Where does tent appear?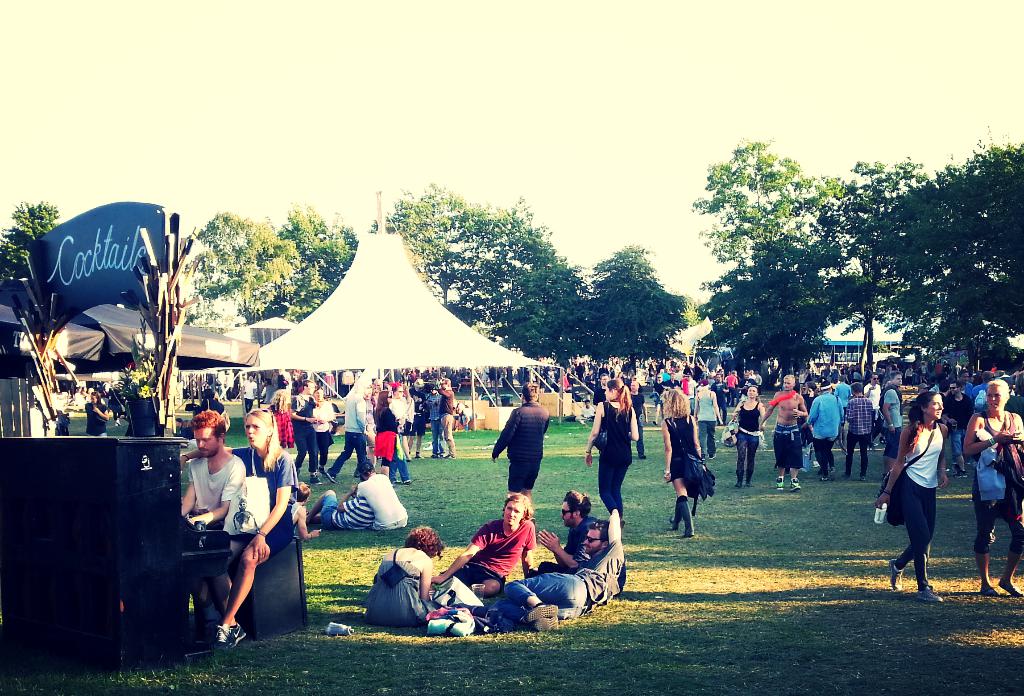
Appears at {"left": 232, "top": 225, "right": 596, "bottom": 470}.
